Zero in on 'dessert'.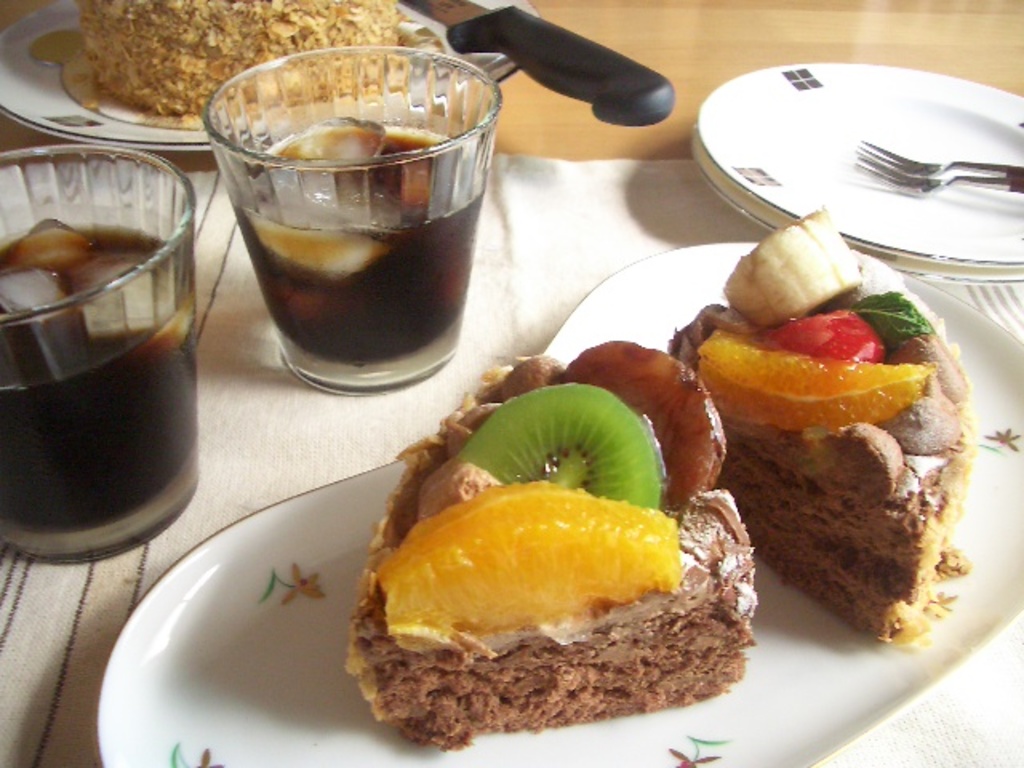
Zeroed in: box=[29, 0, 414, 130].
